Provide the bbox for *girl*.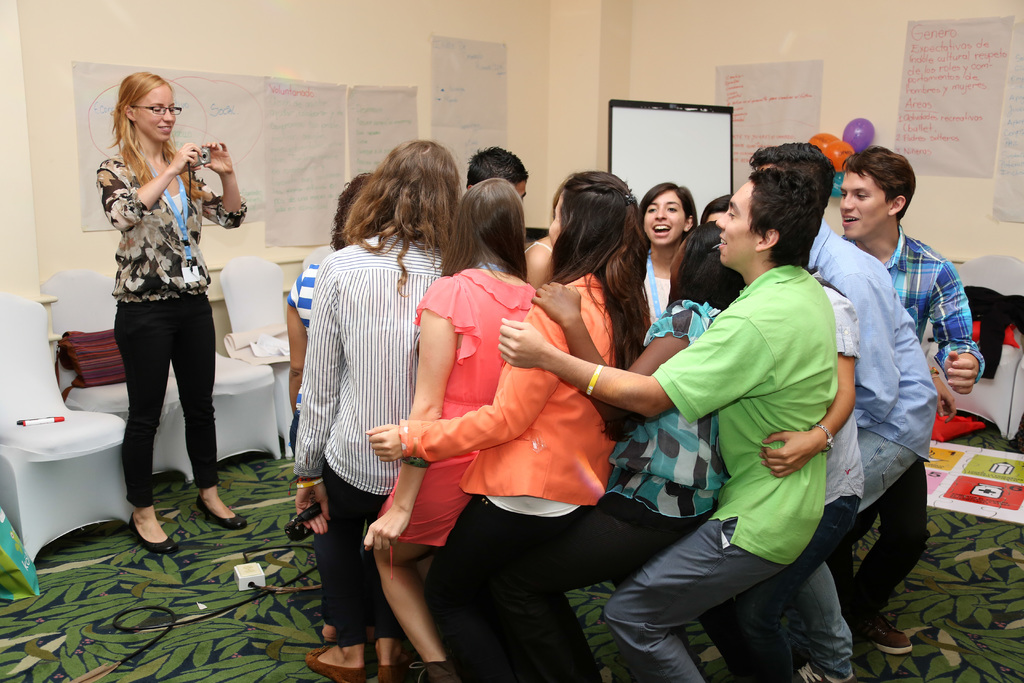
(786, 265, 865, 682).
